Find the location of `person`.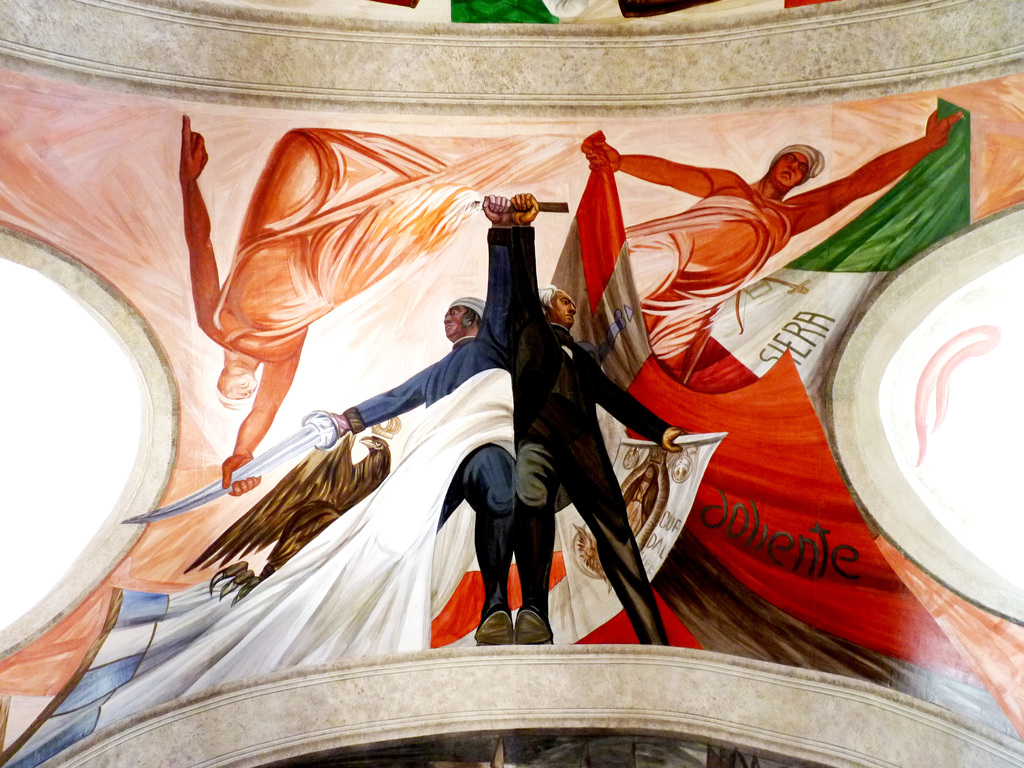
Location: (330, 193, 518, 644).
